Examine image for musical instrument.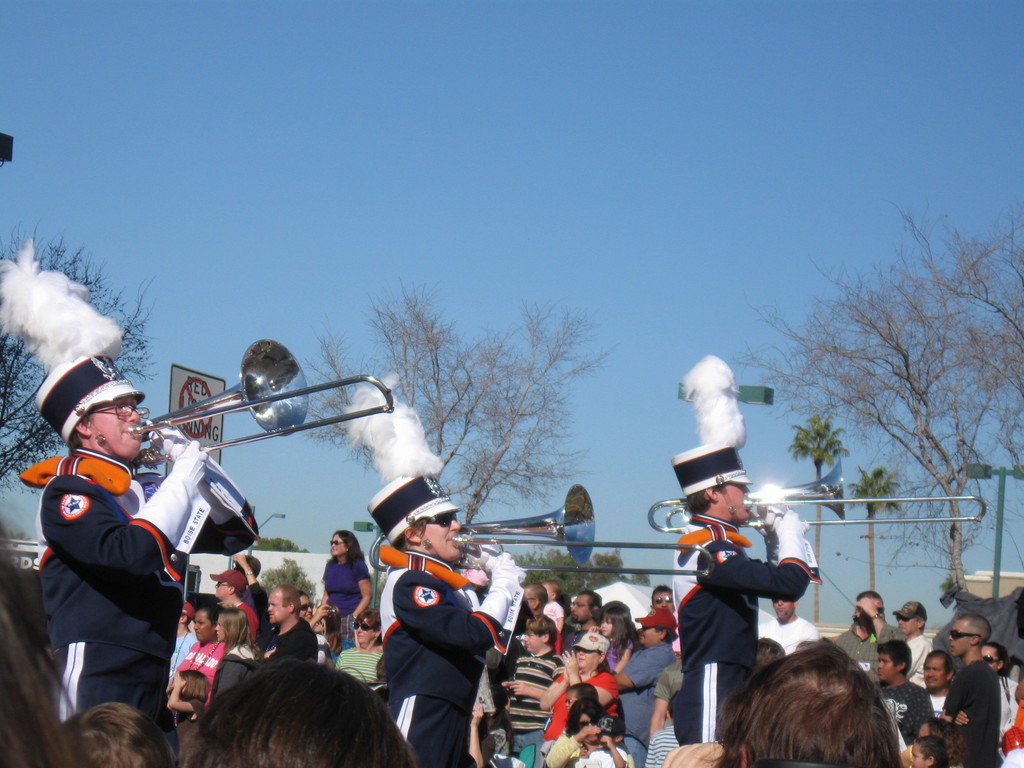
Examination result: [left=126, top=335, right=395, bottom=471].
